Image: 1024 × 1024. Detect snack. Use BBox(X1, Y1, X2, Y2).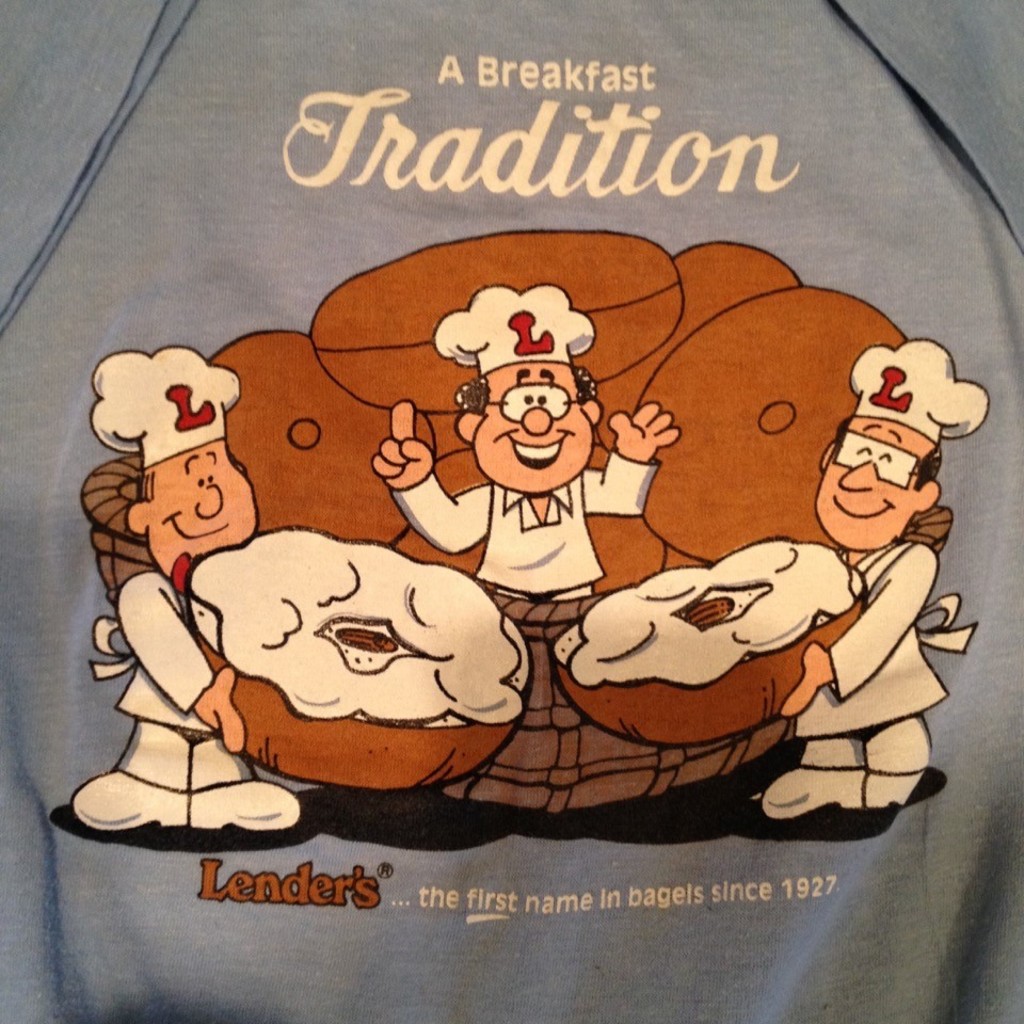
BBox(257, 327, 436, 553).
